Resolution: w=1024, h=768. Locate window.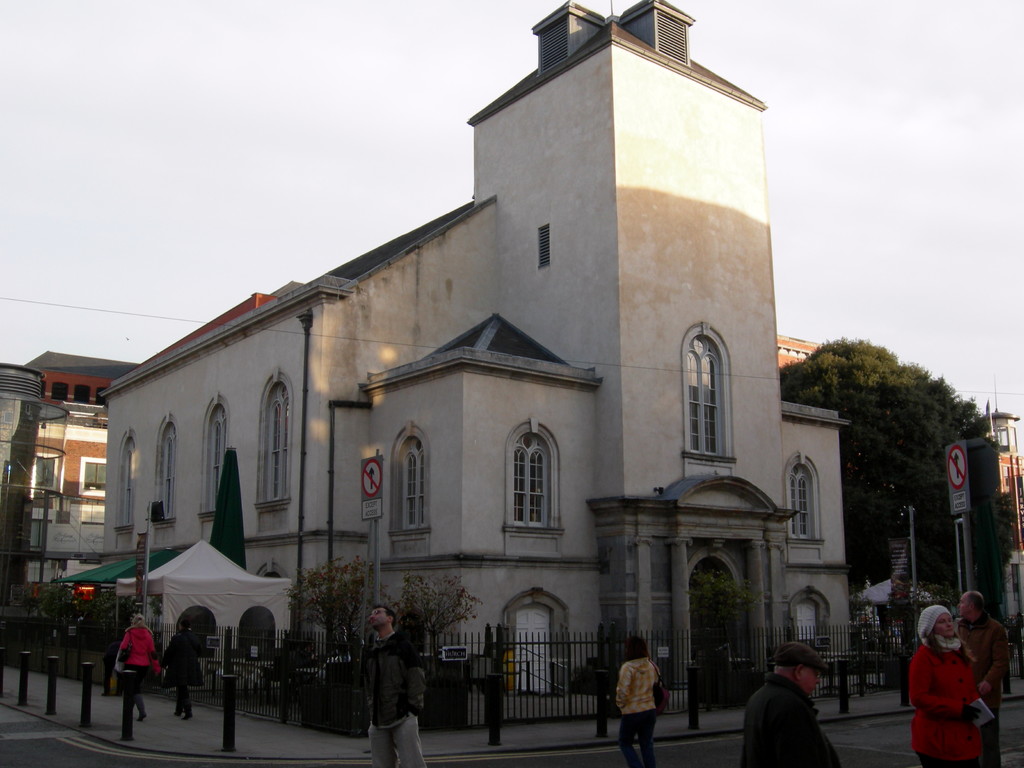
bbox=(80, 456, 109, 504).
